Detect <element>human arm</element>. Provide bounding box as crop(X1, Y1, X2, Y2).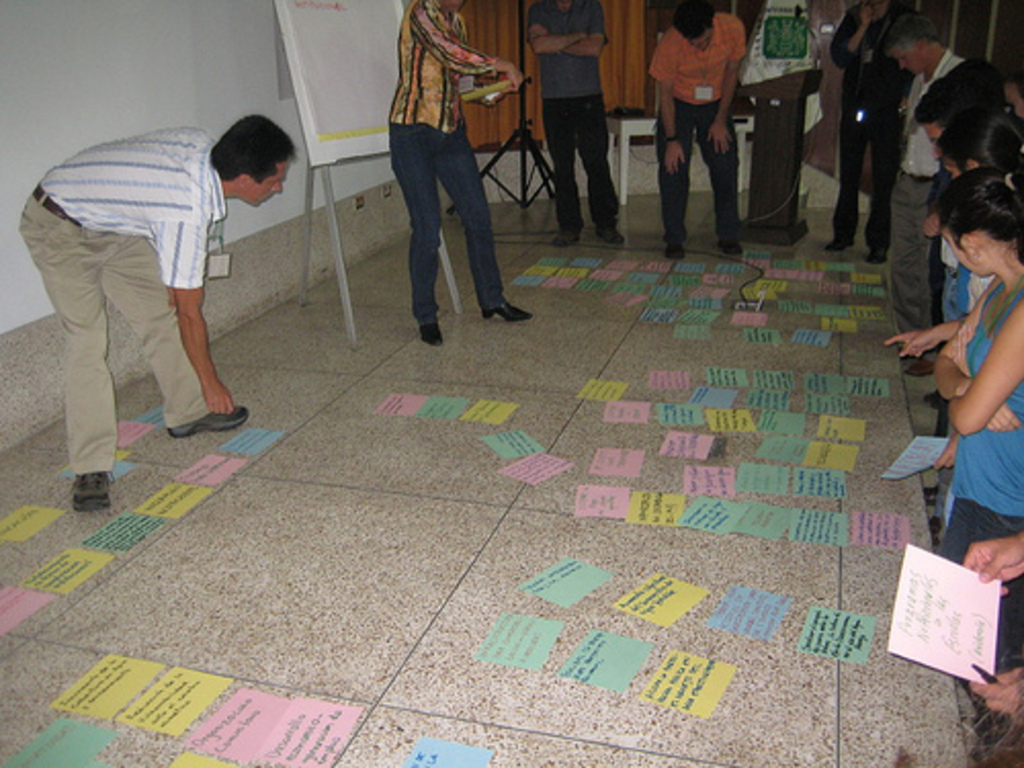
crop(707, 20, 745, 154).
